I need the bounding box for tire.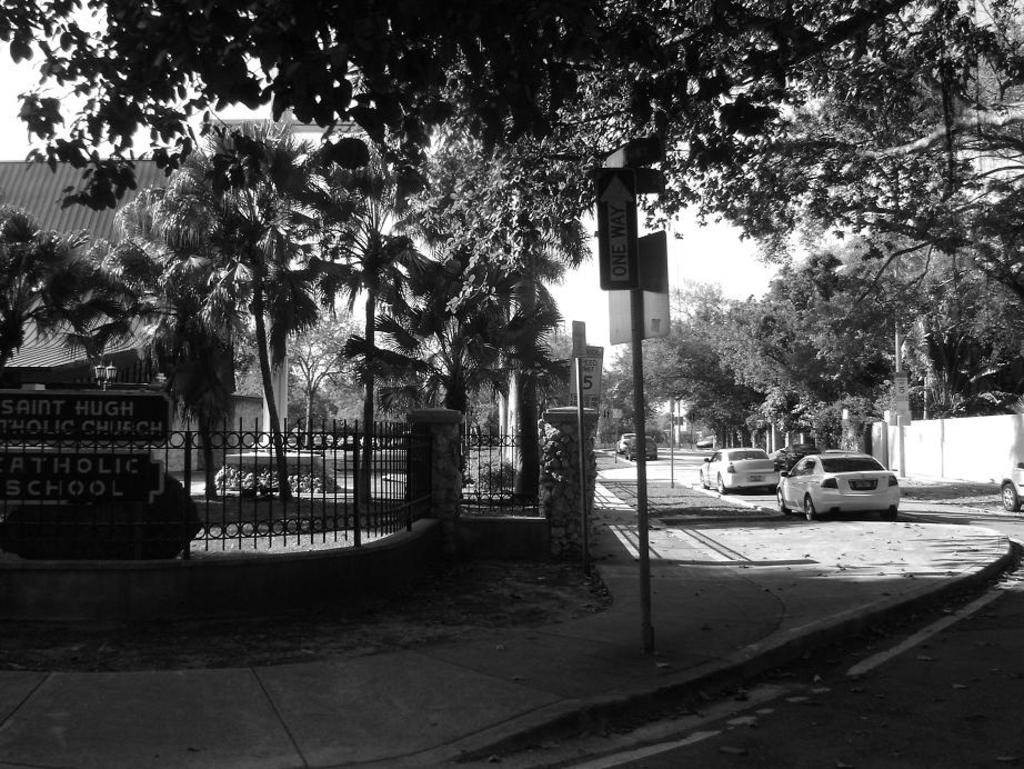
Here it is: [717,479,730,495].
